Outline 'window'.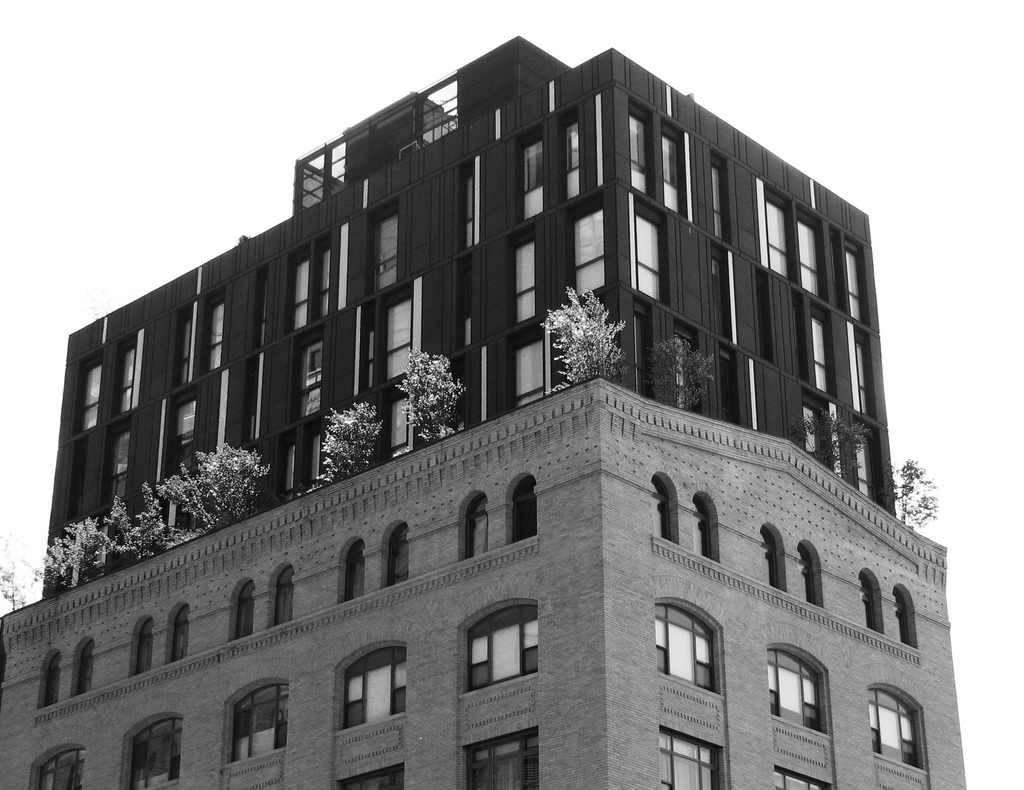
Outline: <bbox>460, 726, 545, 789</bbox>.
